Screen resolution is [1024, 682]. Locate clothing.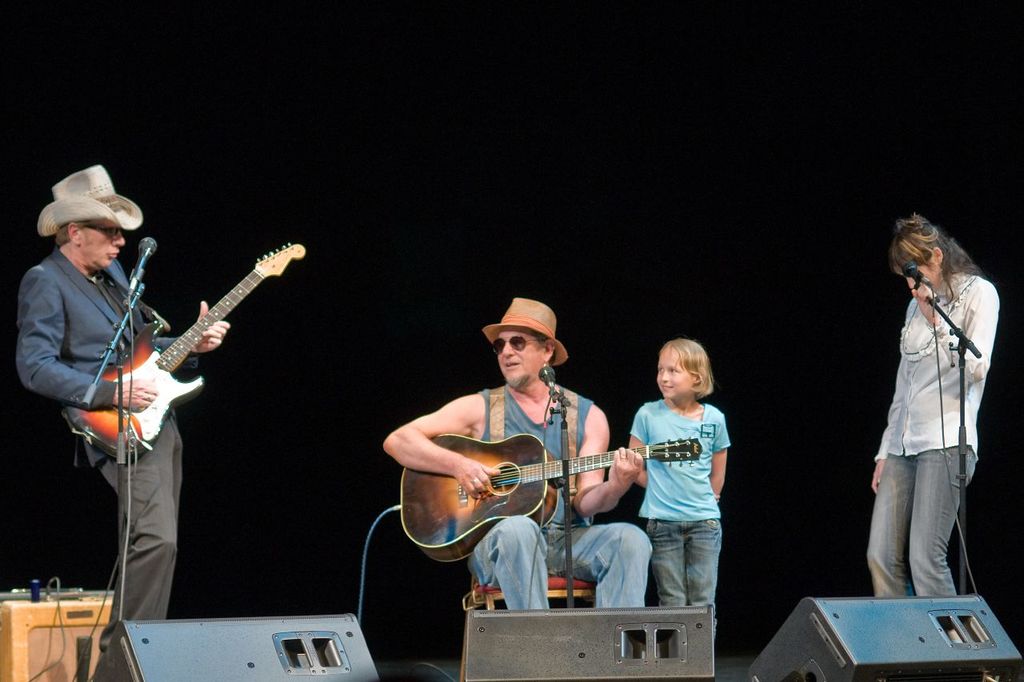
[876, 236, 999, 596].
